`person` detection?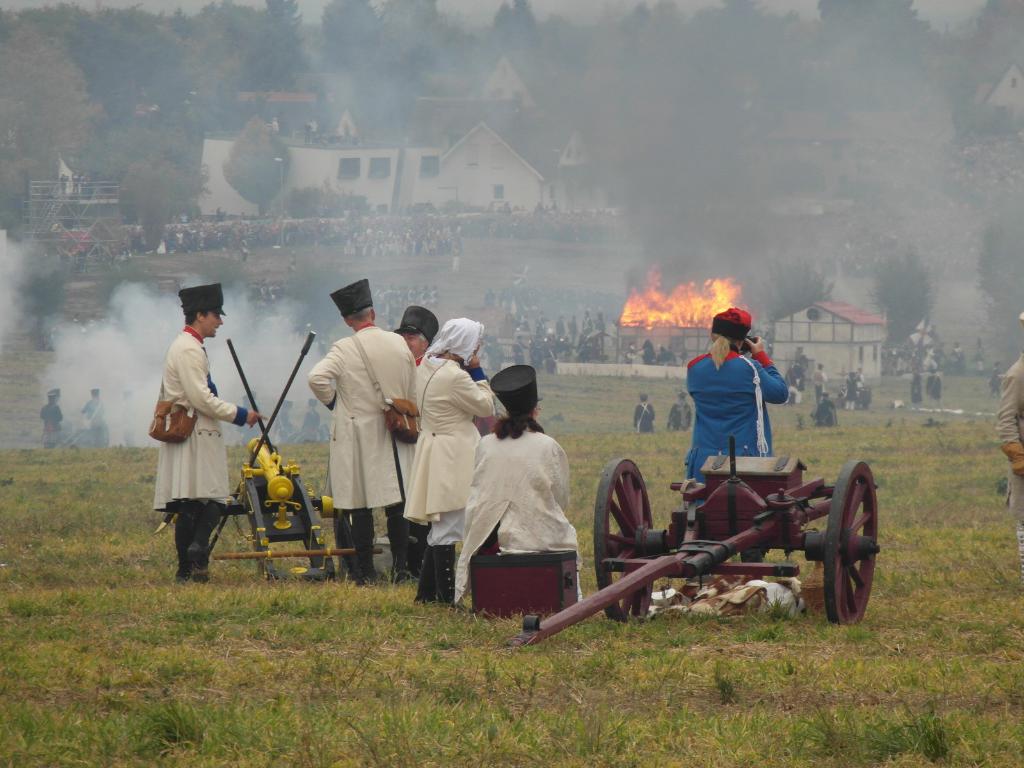
293, 394, 321, 436
